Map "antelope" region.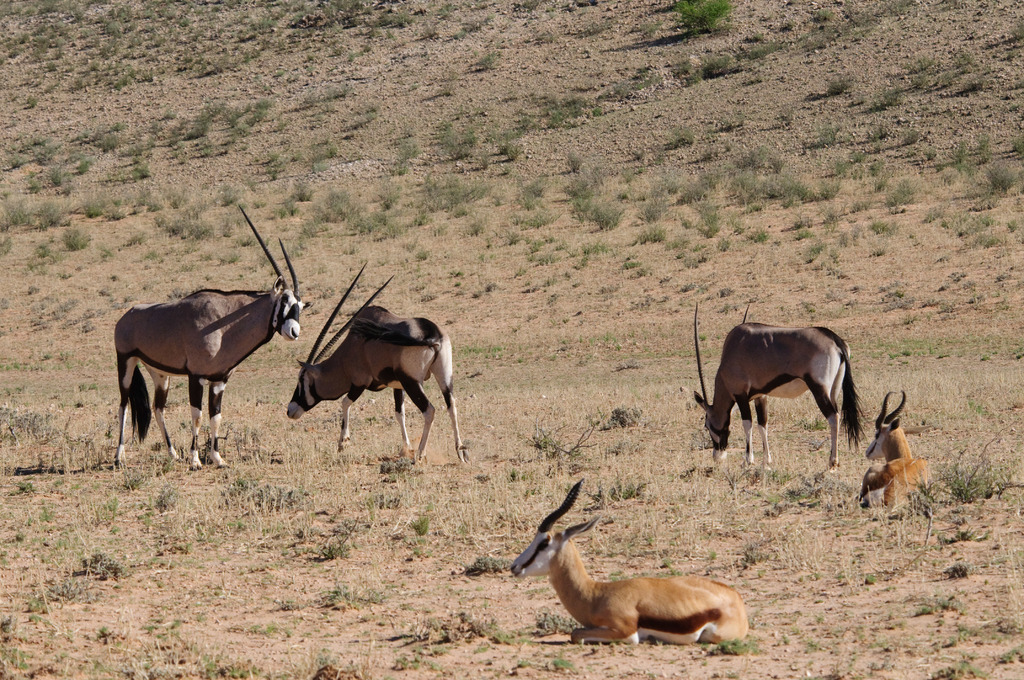
Mapped to detection(115, 205, 308, 467).
